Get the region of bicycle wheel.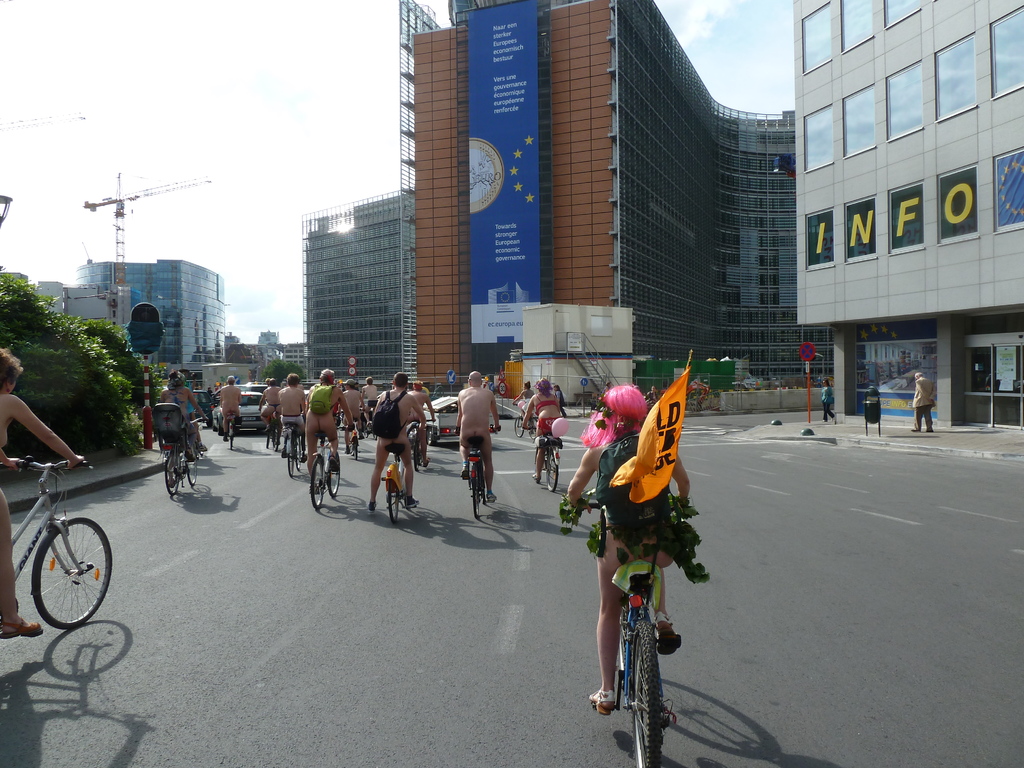
x1=546 y1=448 x2=557 y2=490.
